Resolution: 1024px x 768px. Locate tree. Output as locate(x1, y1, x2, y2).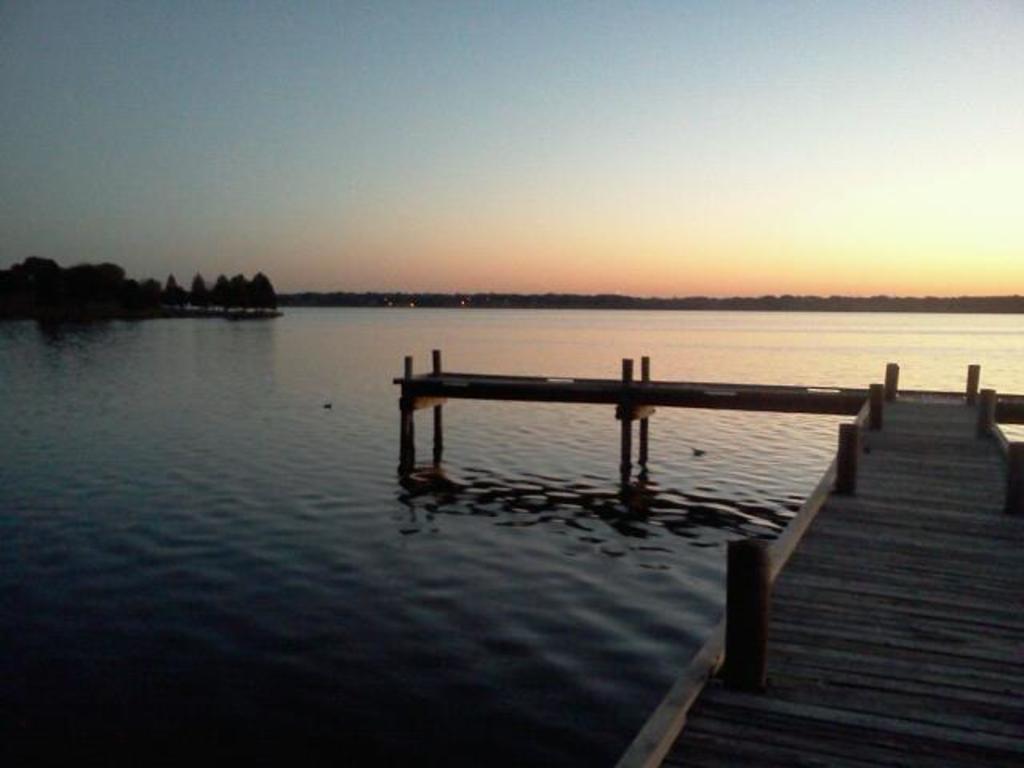
locate(152, 269, 186, 309).
